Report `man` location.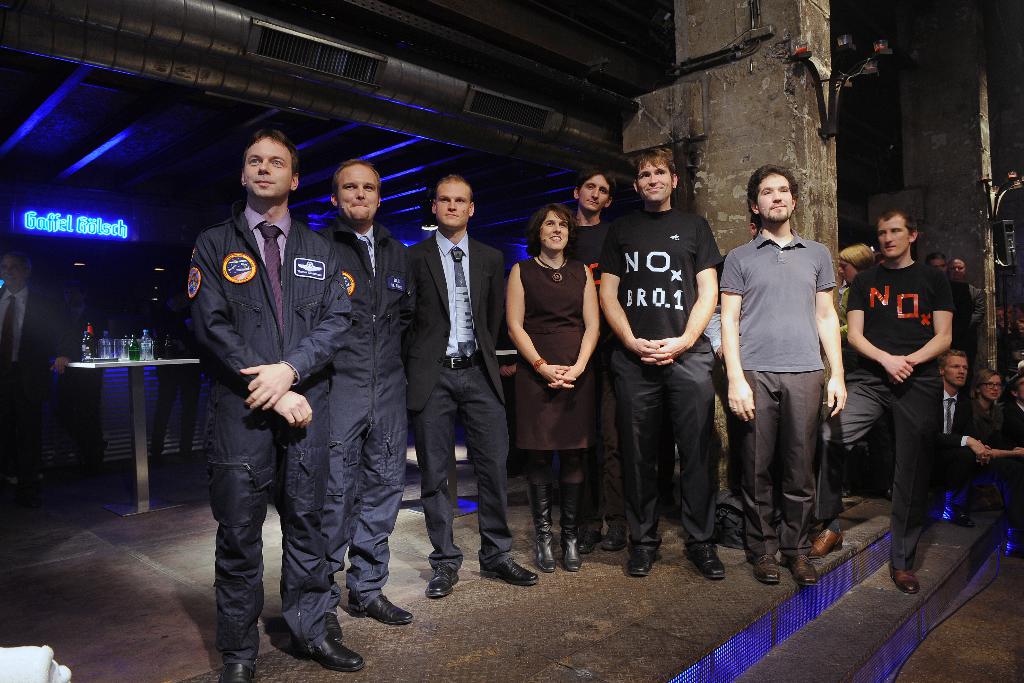
Report: 956:257:985:333.
